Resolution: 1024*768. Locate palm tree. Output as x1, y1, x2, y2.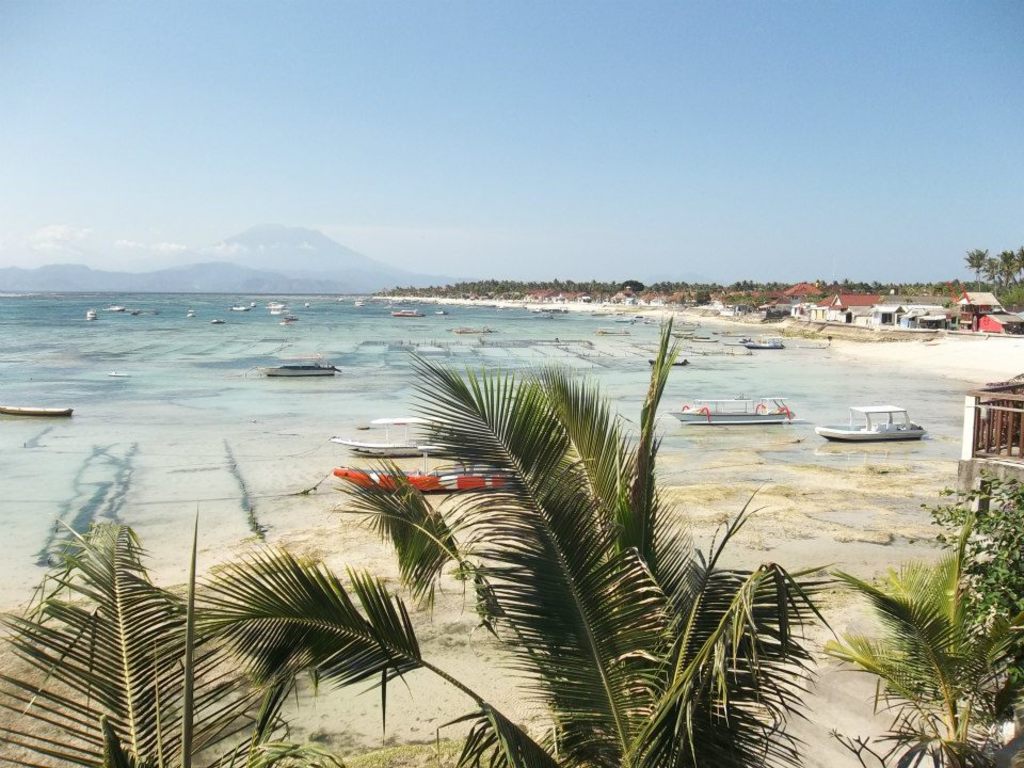
183, 310, 847, 767.
